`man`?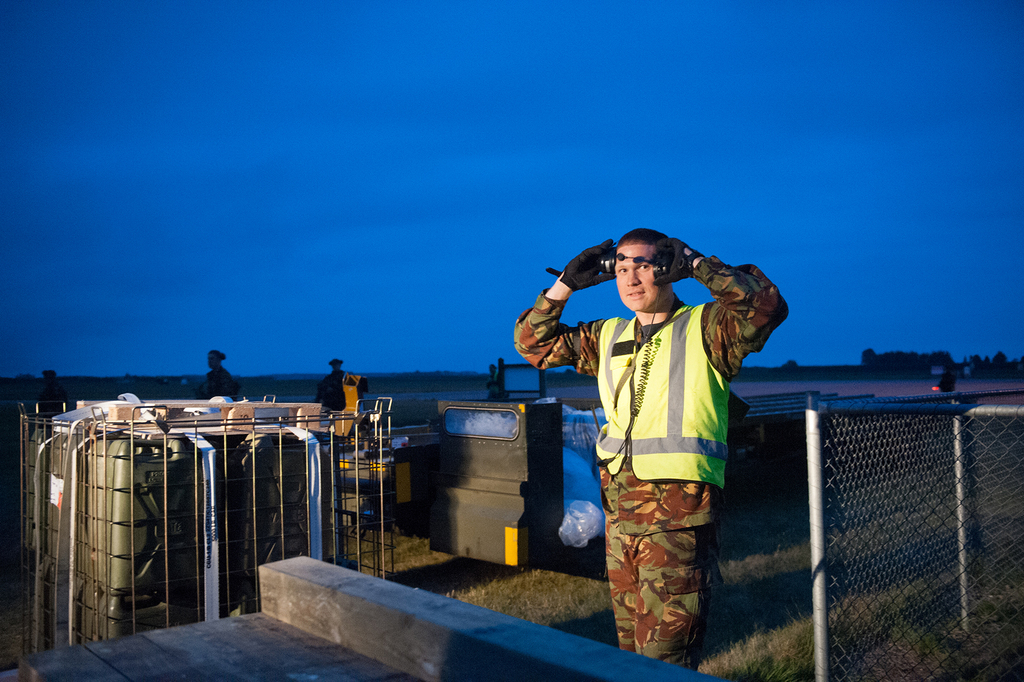
<bbox>199, 350, 237, 398</bbox>
